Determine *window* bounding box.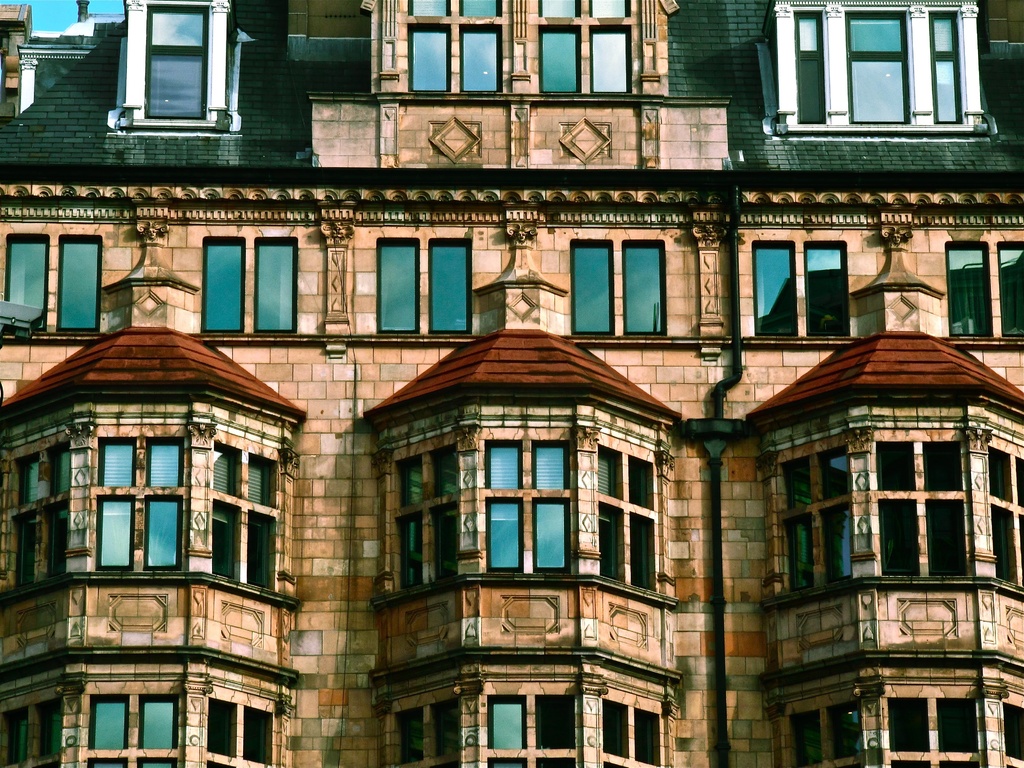
Determined: (139,758,176,767).
